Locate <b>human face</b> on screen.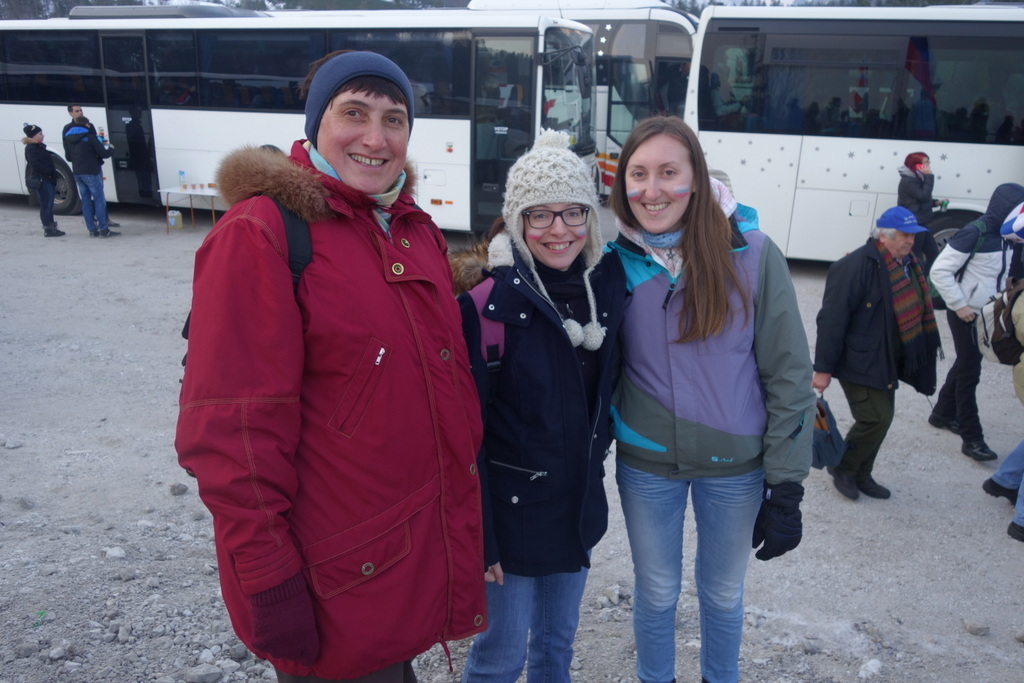
On screen at select_region(889, 231, 913, 262).
